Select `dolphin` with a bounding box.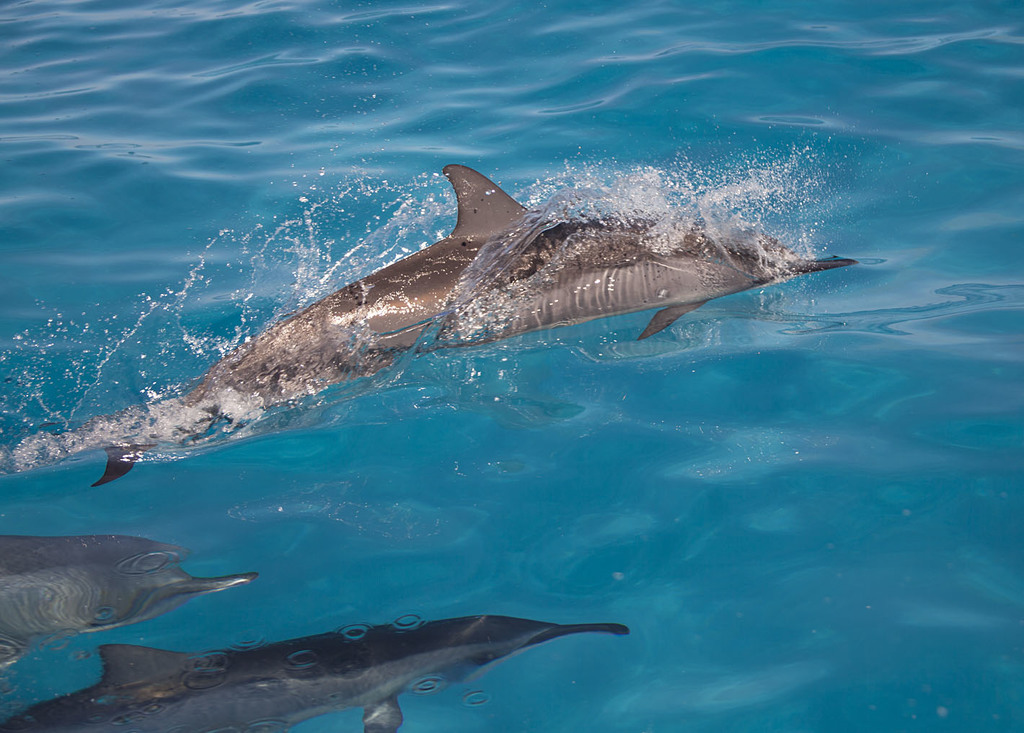
(94, 165, 862, 490).
